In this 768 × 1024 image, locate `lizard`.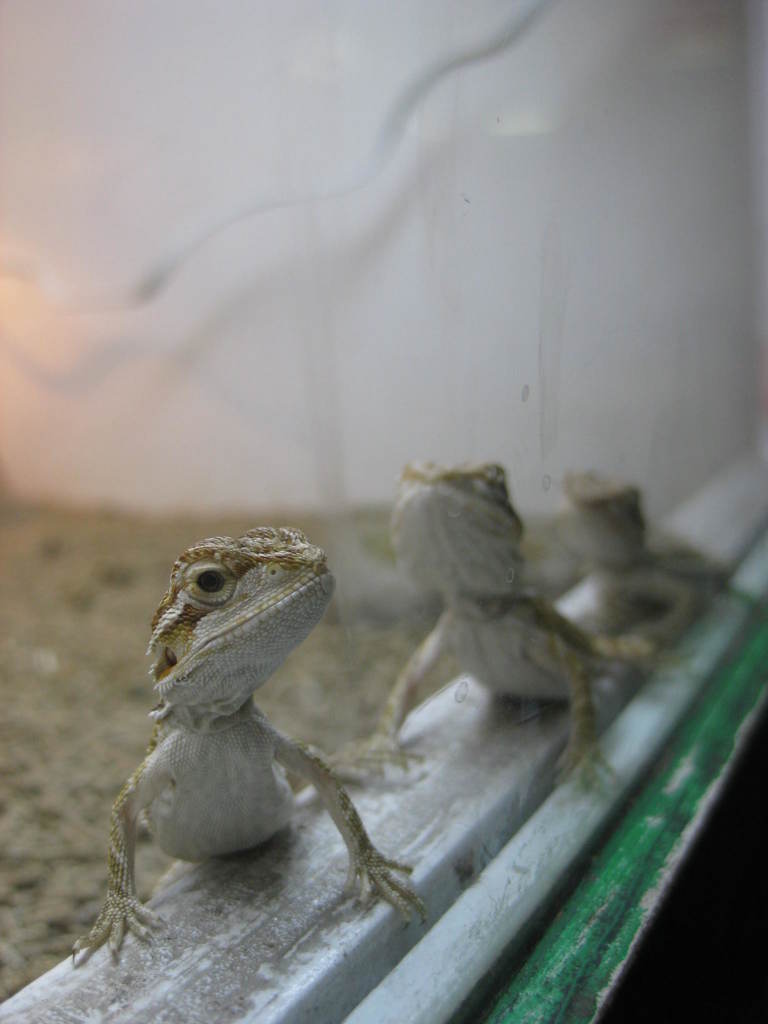
Bounding box: {"x1": 49, "y1": 535, "x2": 410, "y2": 991}.
